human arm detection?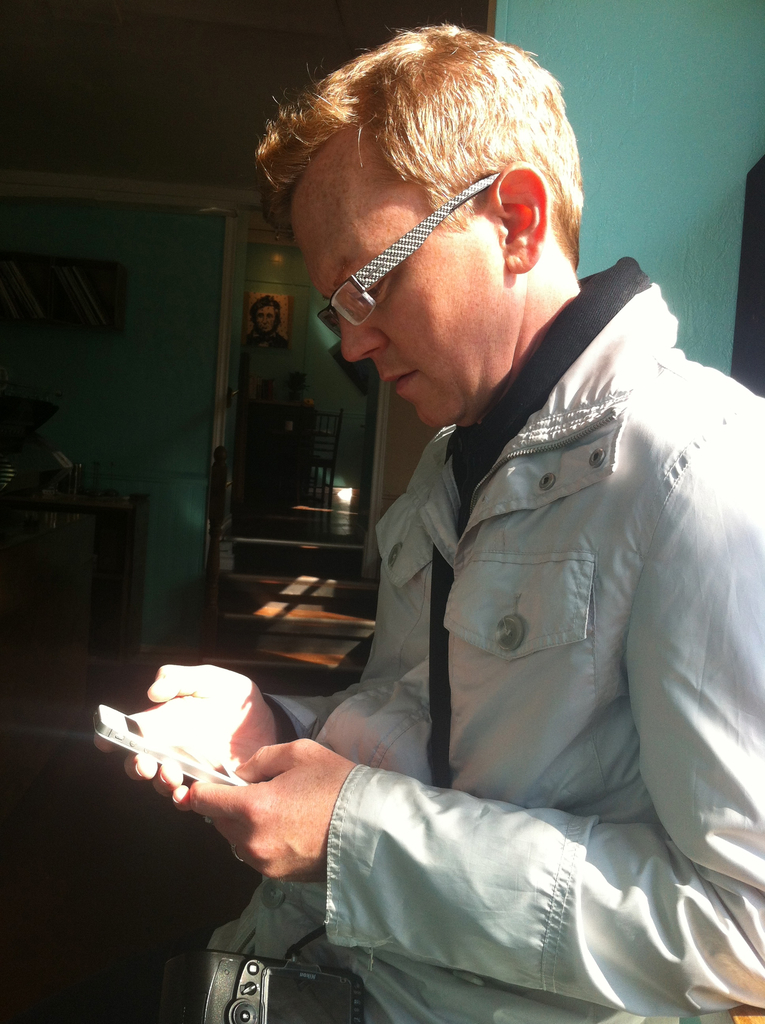
{"x1": 107, "y1": 653, "x2": 319, "y2": 806}
